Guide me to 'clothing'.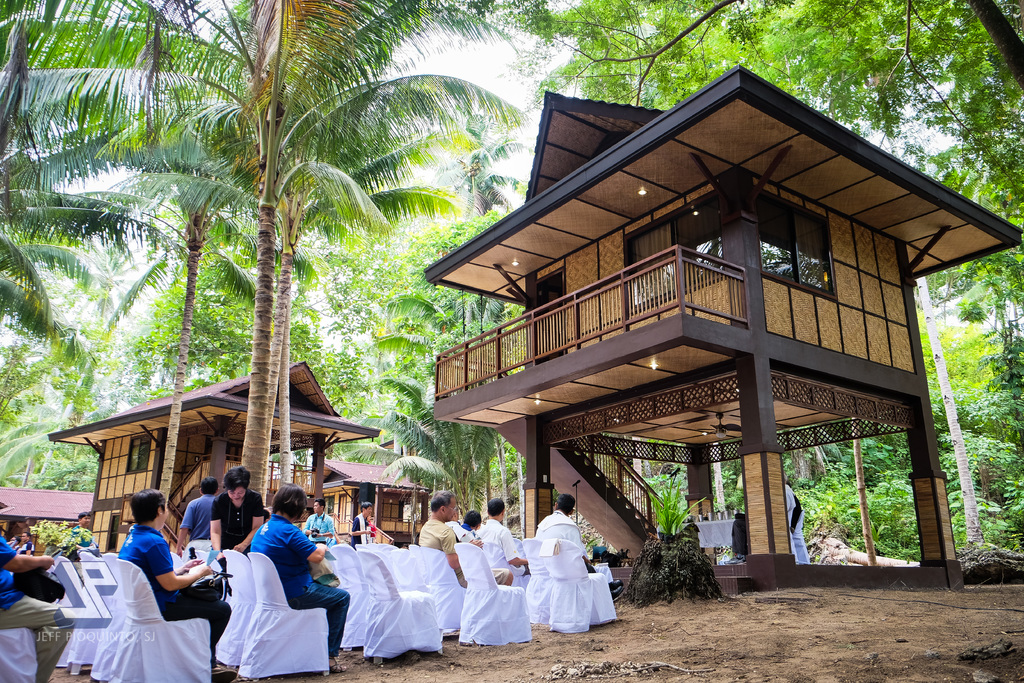
Guidance: bbox(184, 494, 215, 543).
